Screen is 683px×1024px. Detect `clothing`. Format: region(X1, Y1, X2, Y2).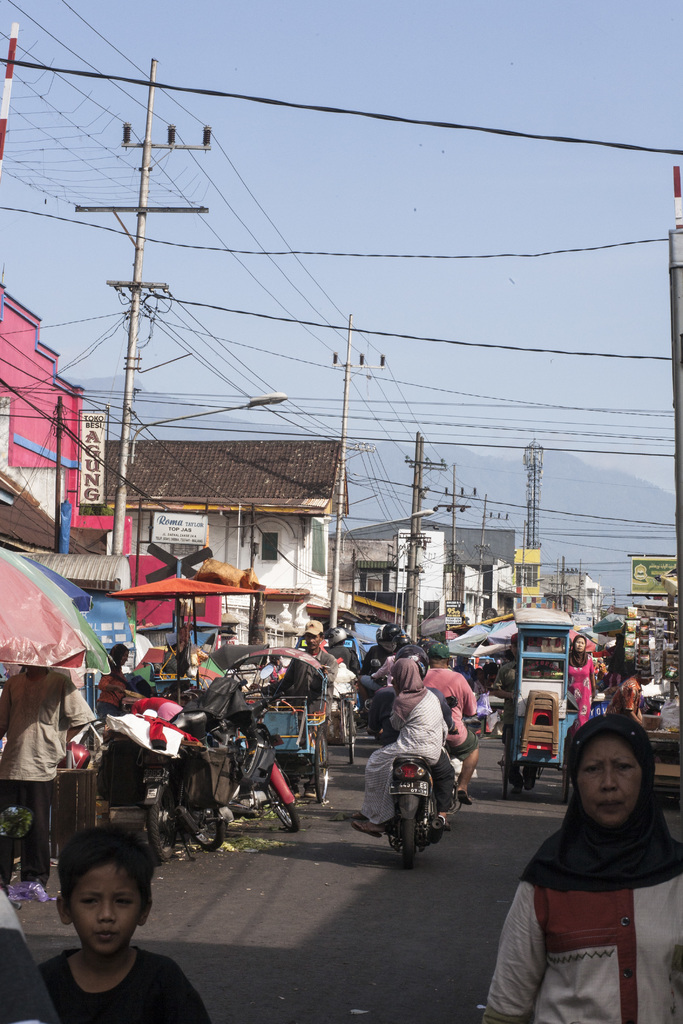
region(495, 749, 677, 1004).
